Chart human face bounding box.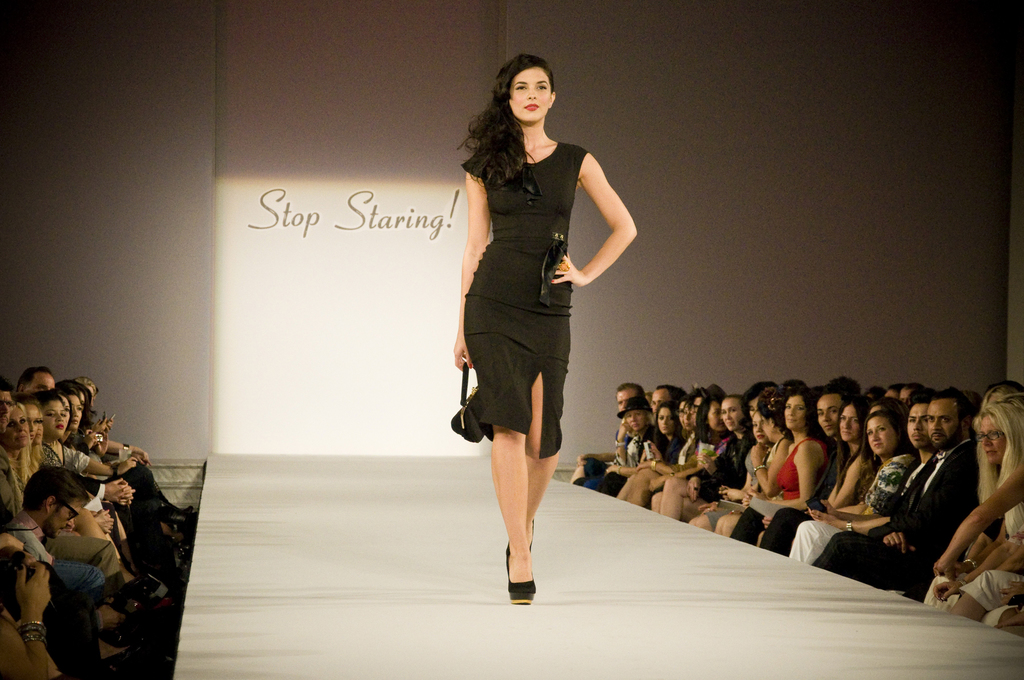
Charted: <bbox>979, 415, 1007, 465</bbox>.
